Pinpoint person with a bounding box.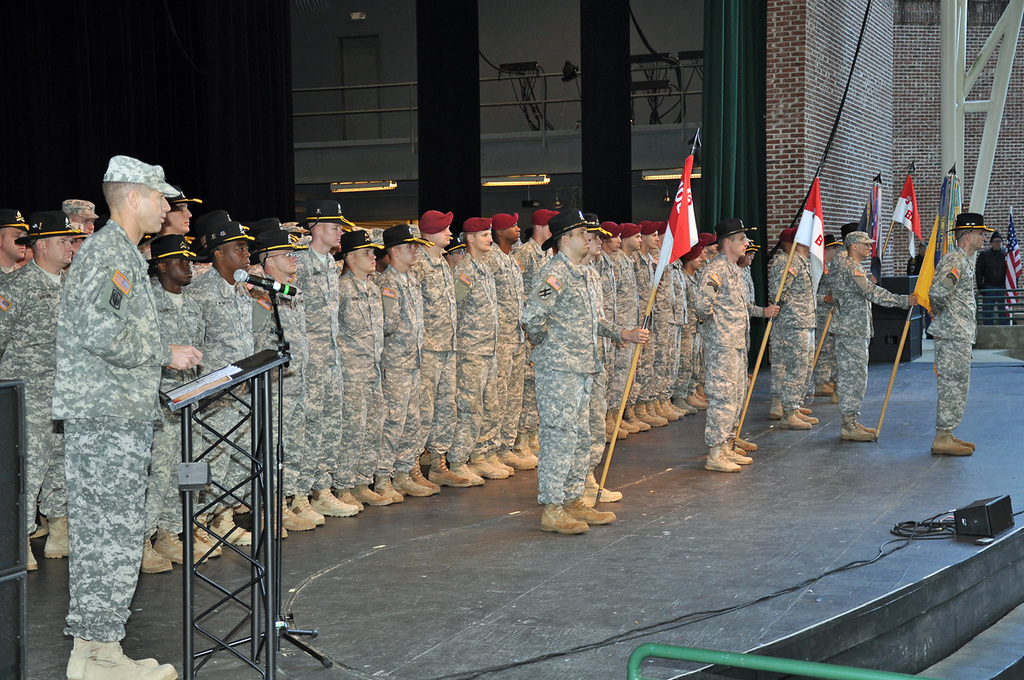
46/143/187/645.
